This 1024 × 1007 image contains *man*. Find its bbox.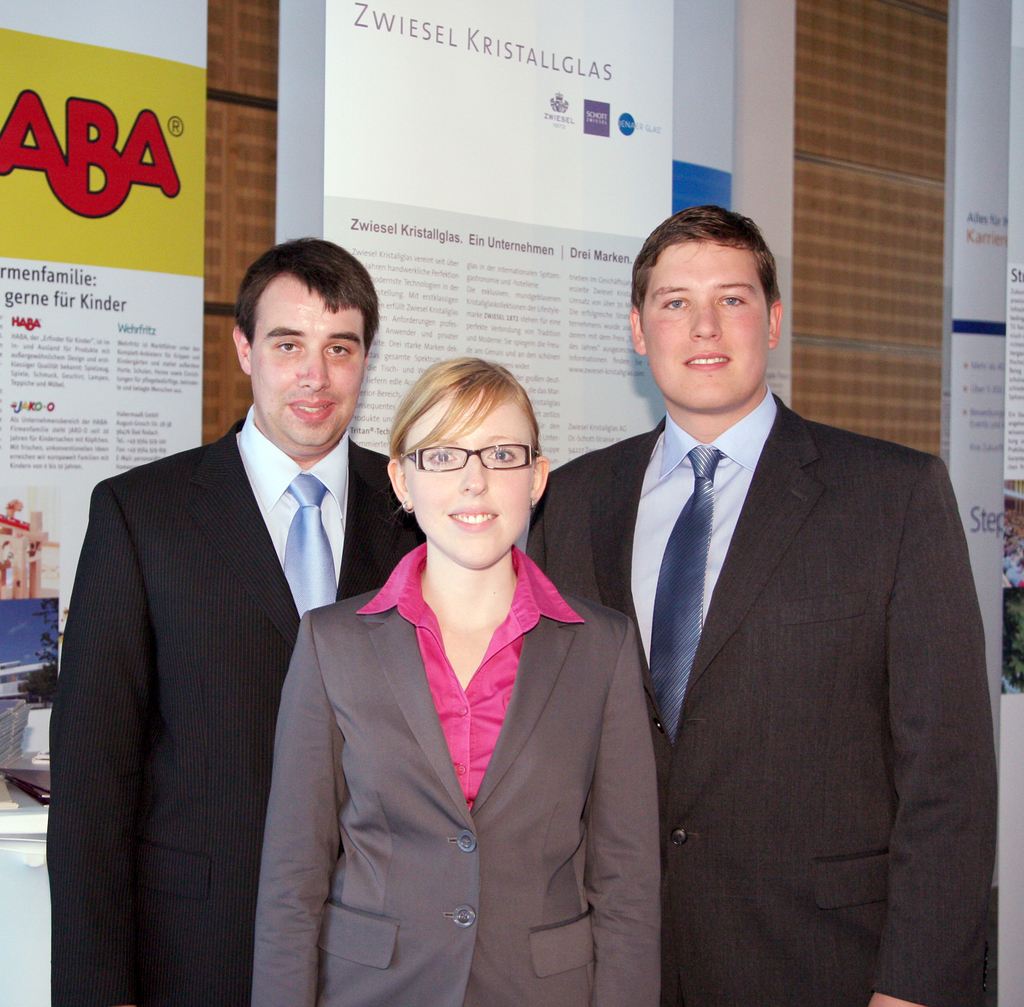
[43,223,377,993].
